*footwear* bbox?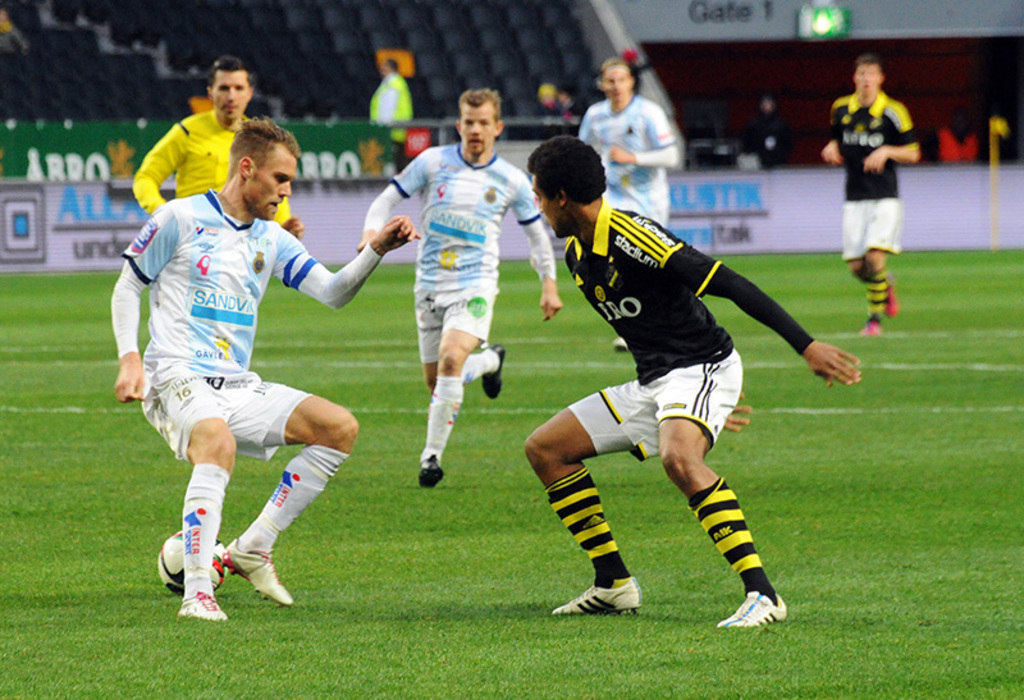
(left=613, top=339, right=627, bottom=351)
